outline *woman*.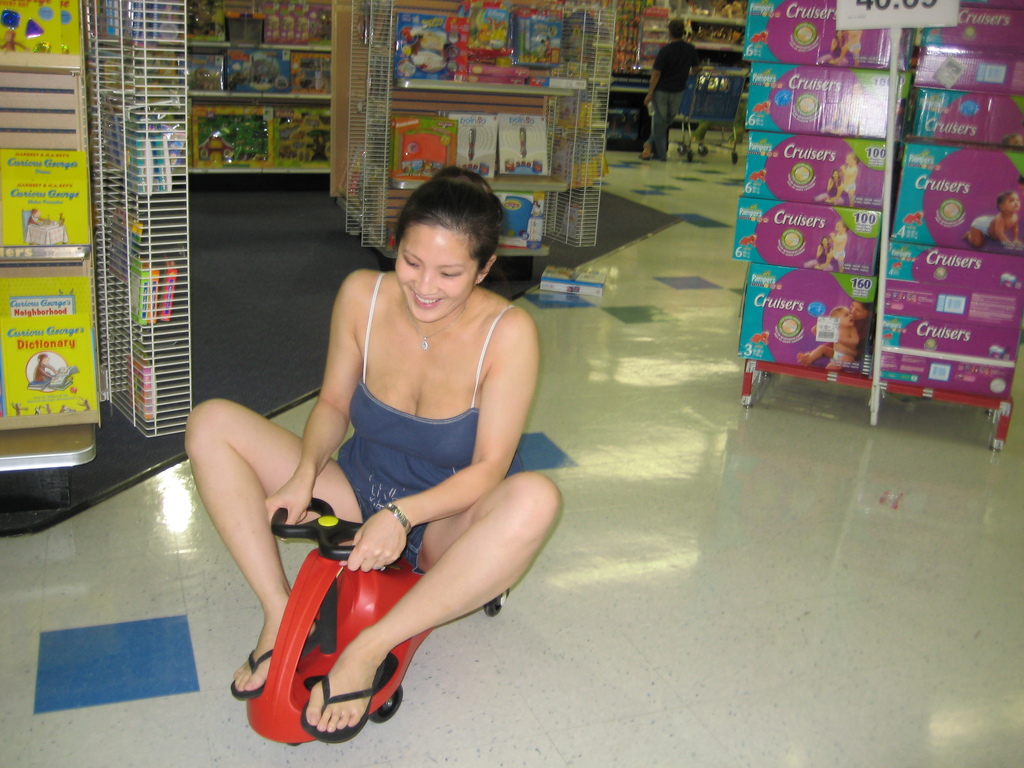
Outline: [206,175,566,753].
